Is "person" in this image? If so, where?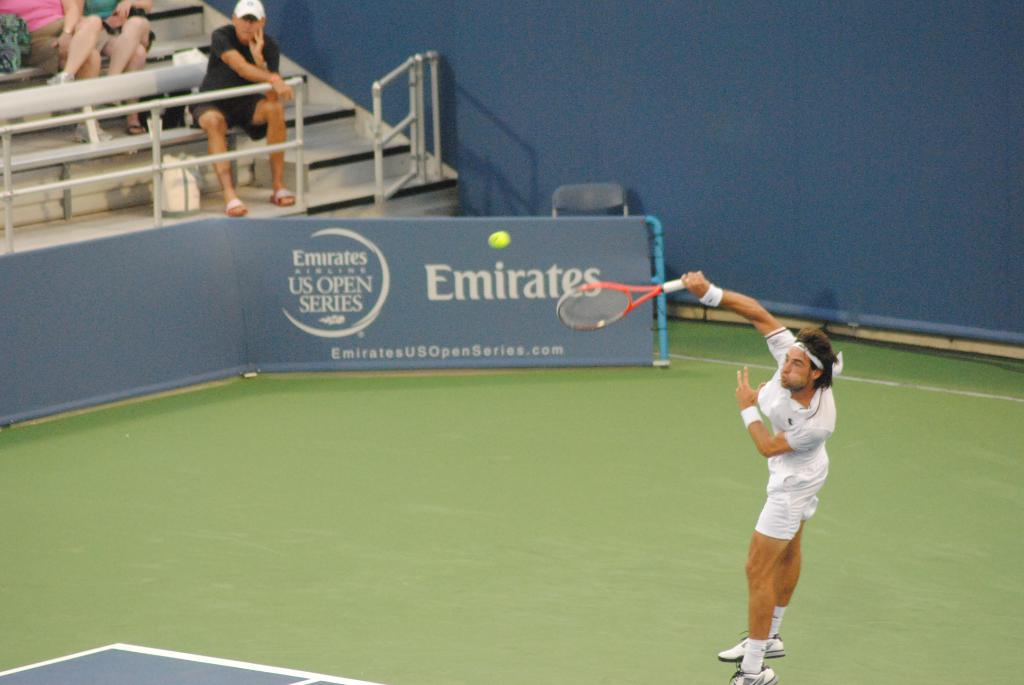
Yes, at pyautogui.locateOnScreen(186, 0, 284, 178).
